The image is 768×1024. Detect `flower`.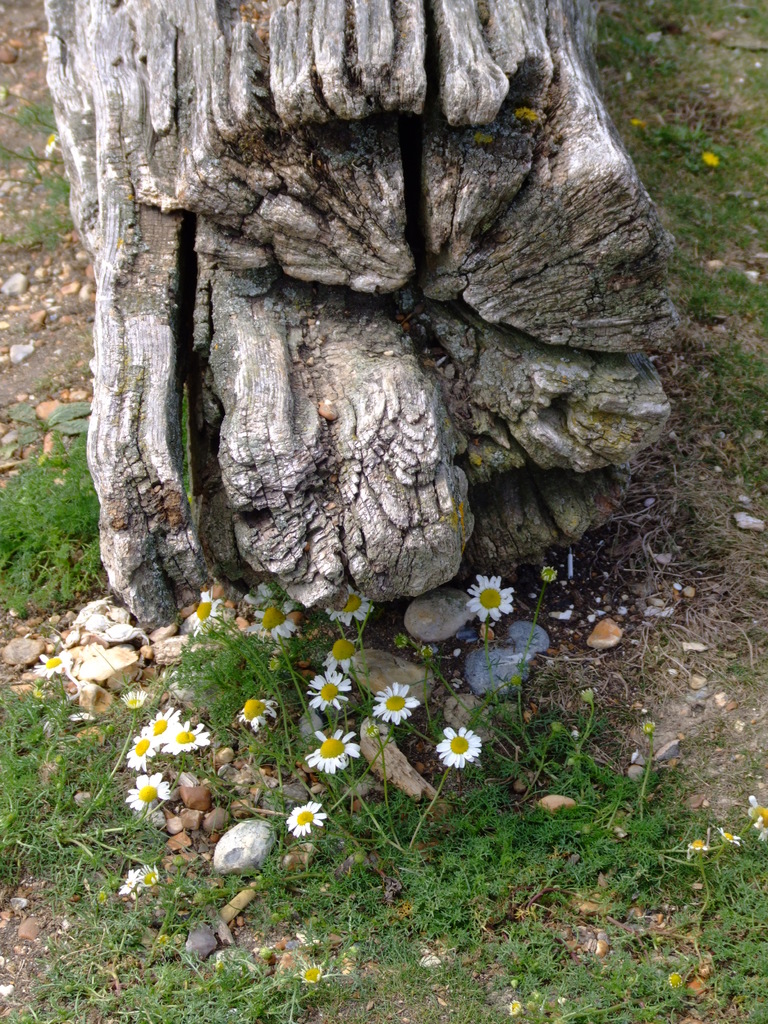
Detection: (242,584,278,608).
